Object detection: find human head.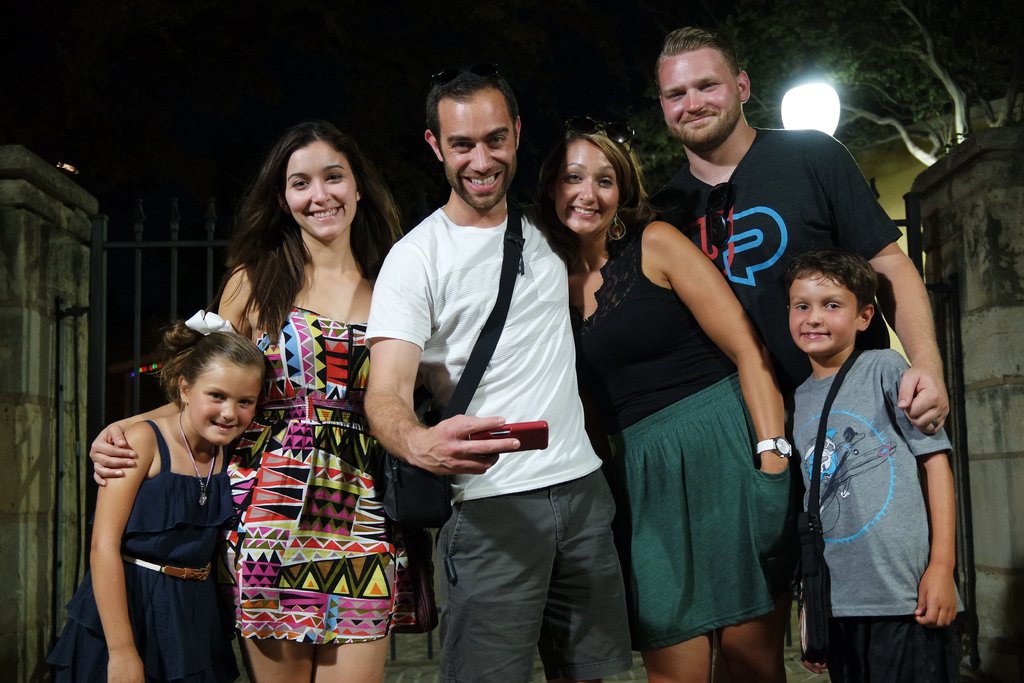
418,62,523,215.
